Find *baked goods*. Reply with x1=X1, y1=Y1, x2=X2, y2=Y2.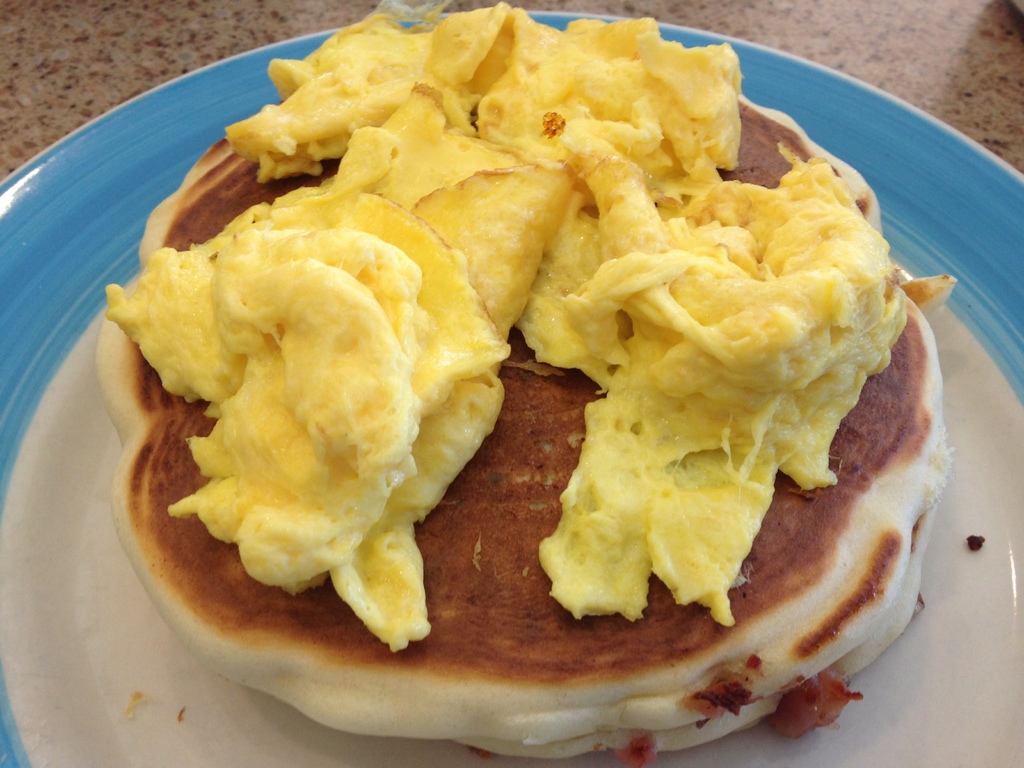
x1=93, y1=2, x2=954, y2=766.
